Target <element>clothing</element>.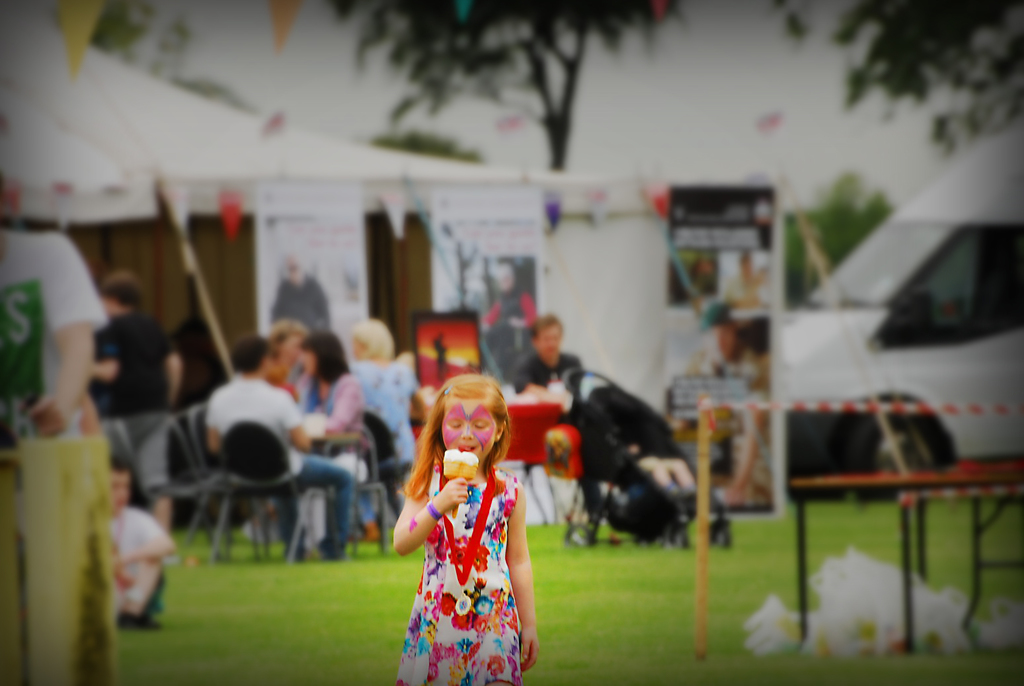
Target region: crop(483, 292, 534, 373).
